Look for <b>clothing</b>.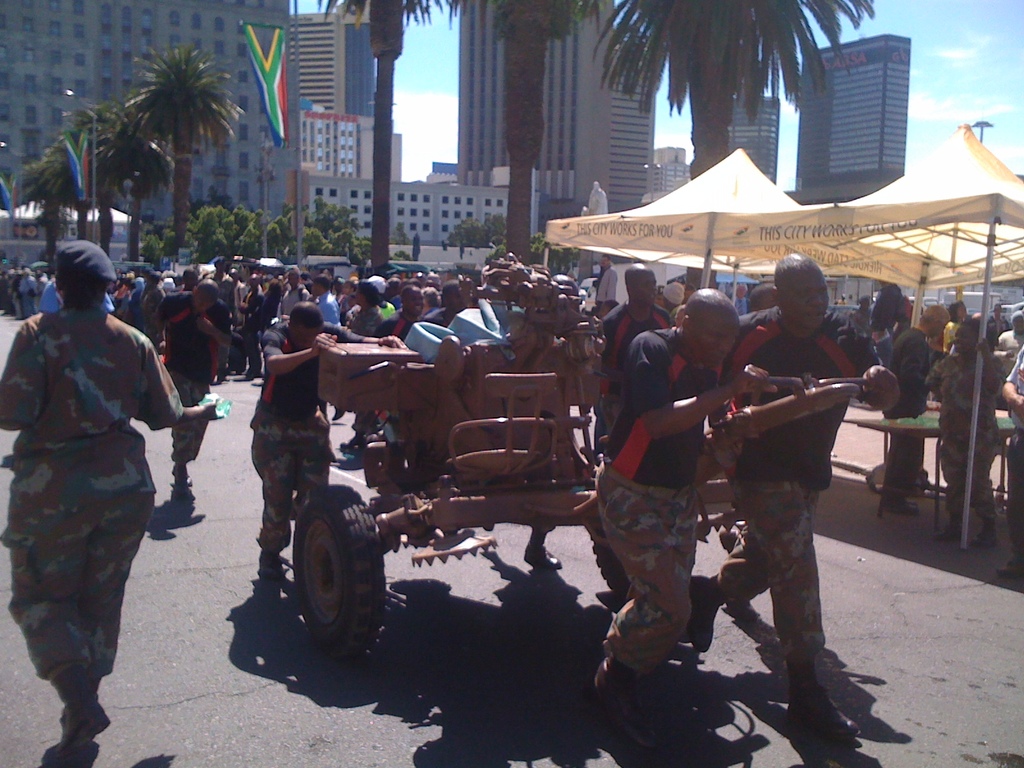
Found: (159, 300, 230, 479).
